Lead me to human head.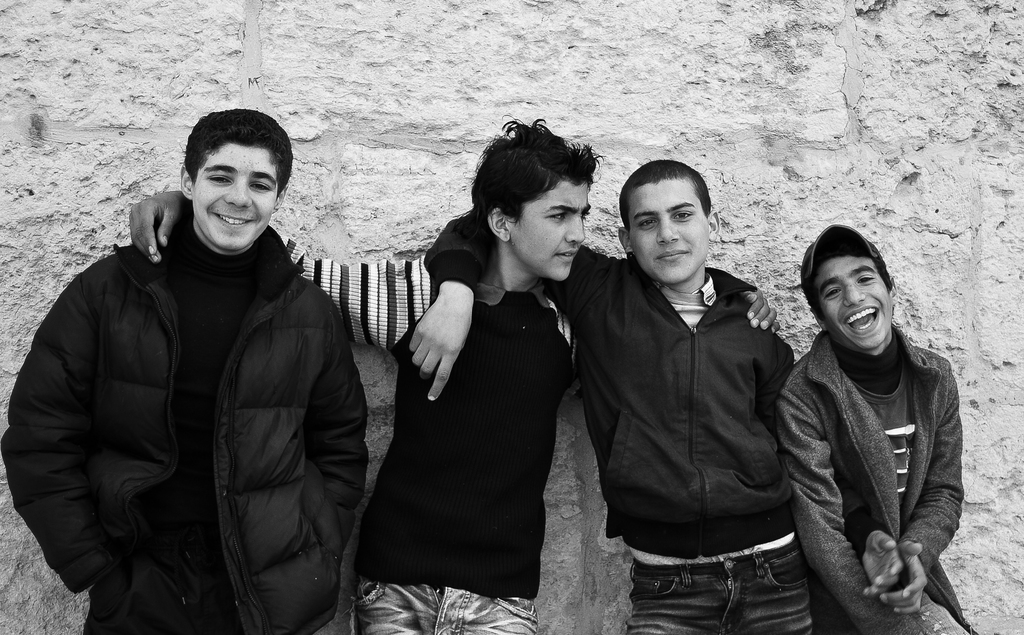
Lead to region(798, 227, 902, 348).
